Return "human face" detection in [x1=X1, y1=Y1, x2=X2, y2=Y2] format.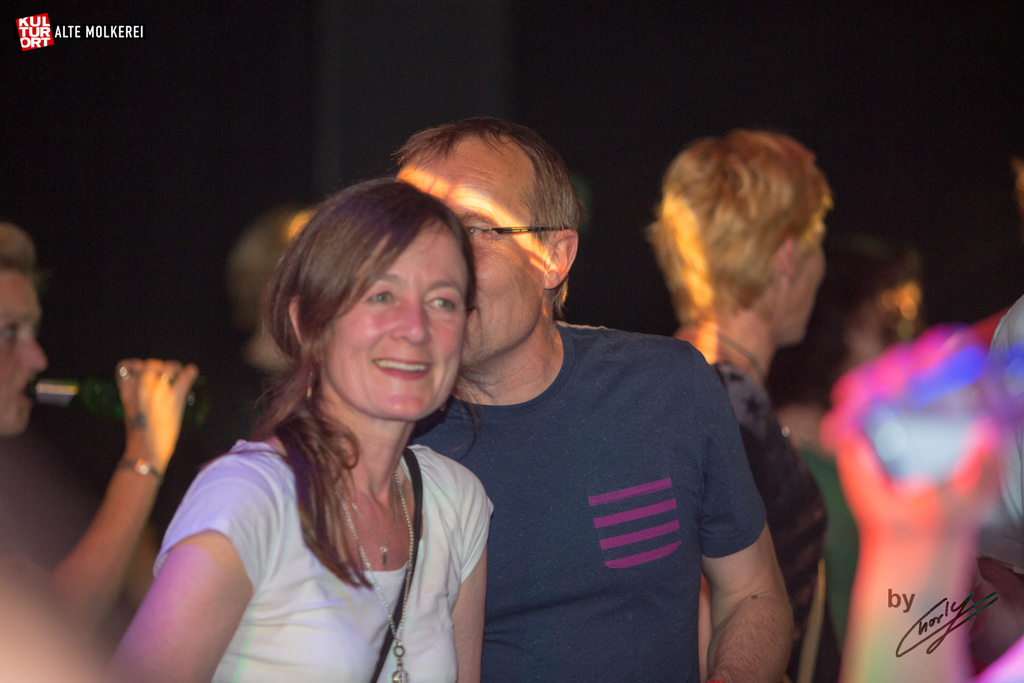
[x1=1, y1=264, x2=47, y2=431].
